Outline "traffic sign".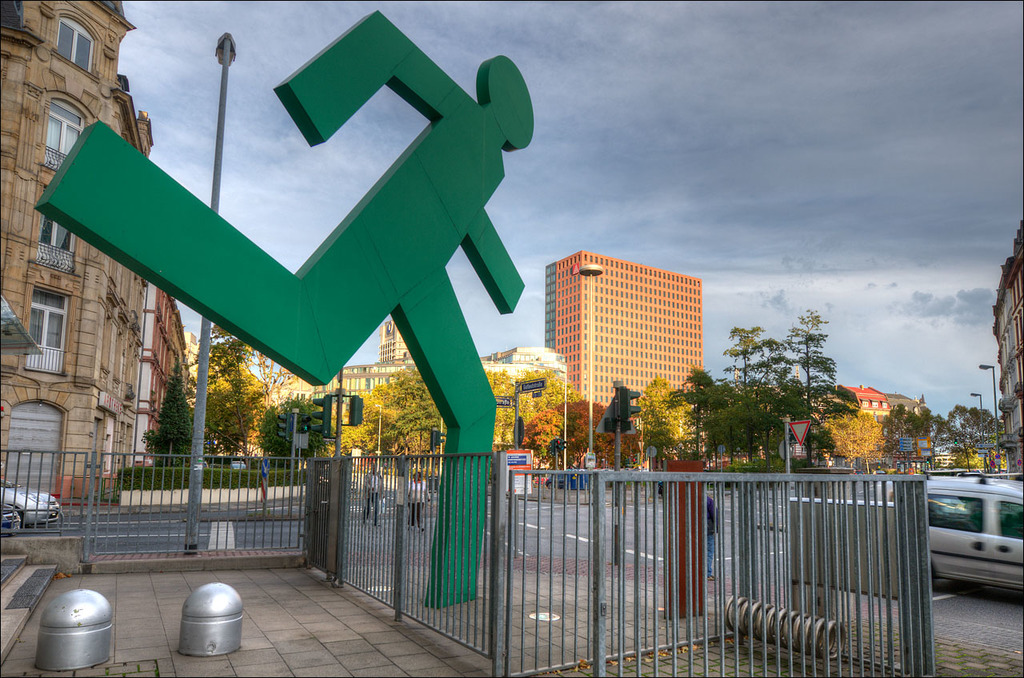
Outline: select_region(277, 409, 288, 440).
